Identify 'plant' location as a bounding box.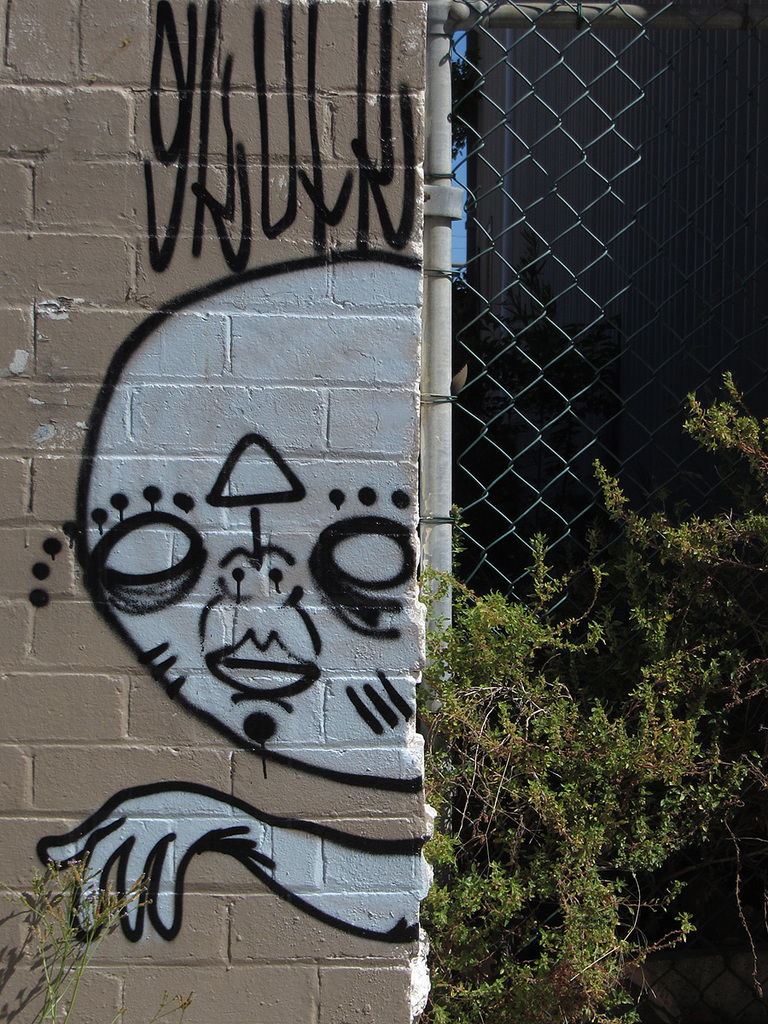
bbox=(549, 356, 767, 997).
